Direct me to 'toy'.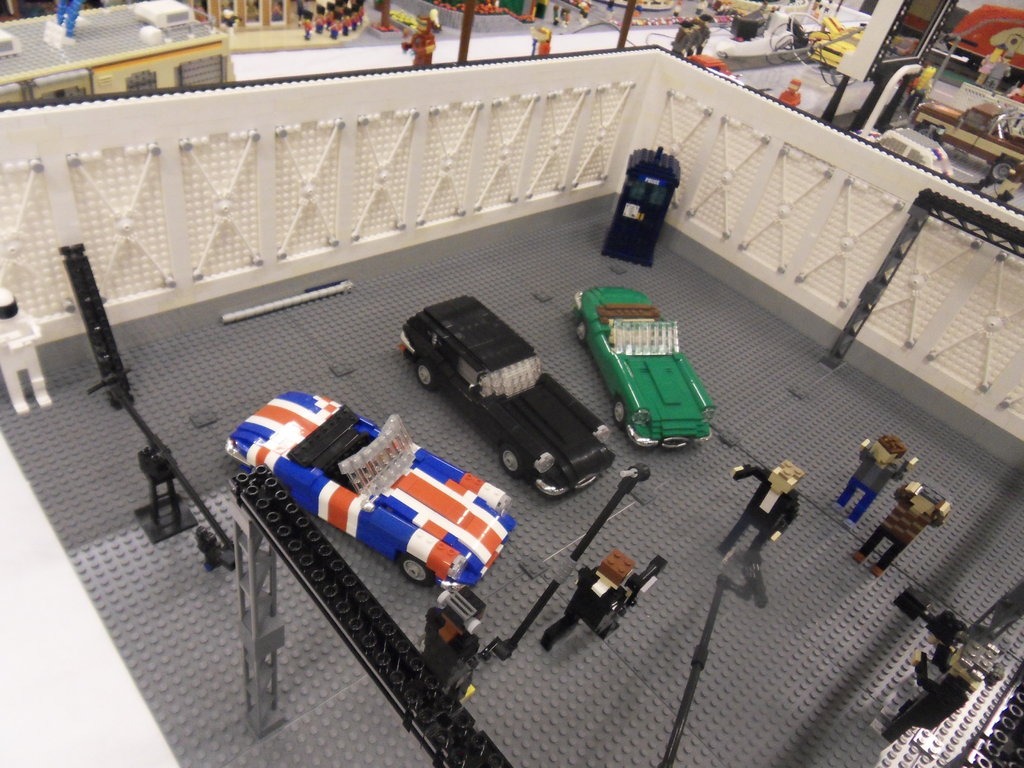
Direction: {"x1": 847, "y1": 479, "x2": 948, "y2": 580}.
